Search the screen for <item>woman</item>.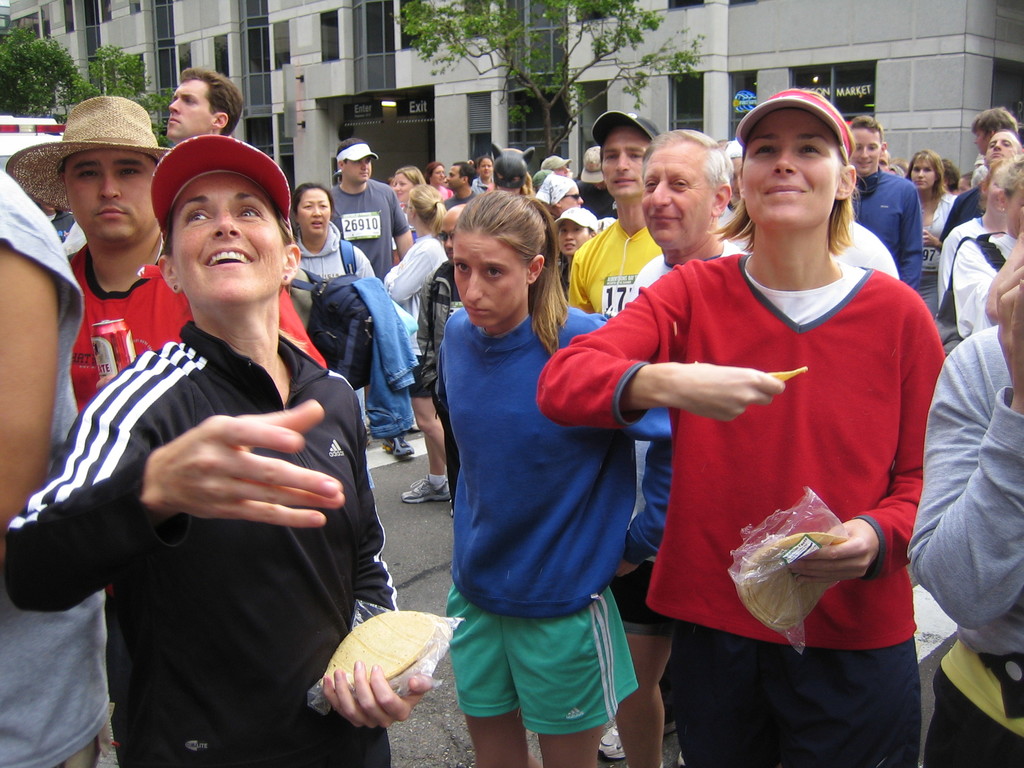
Found at 467,156,497,191.
